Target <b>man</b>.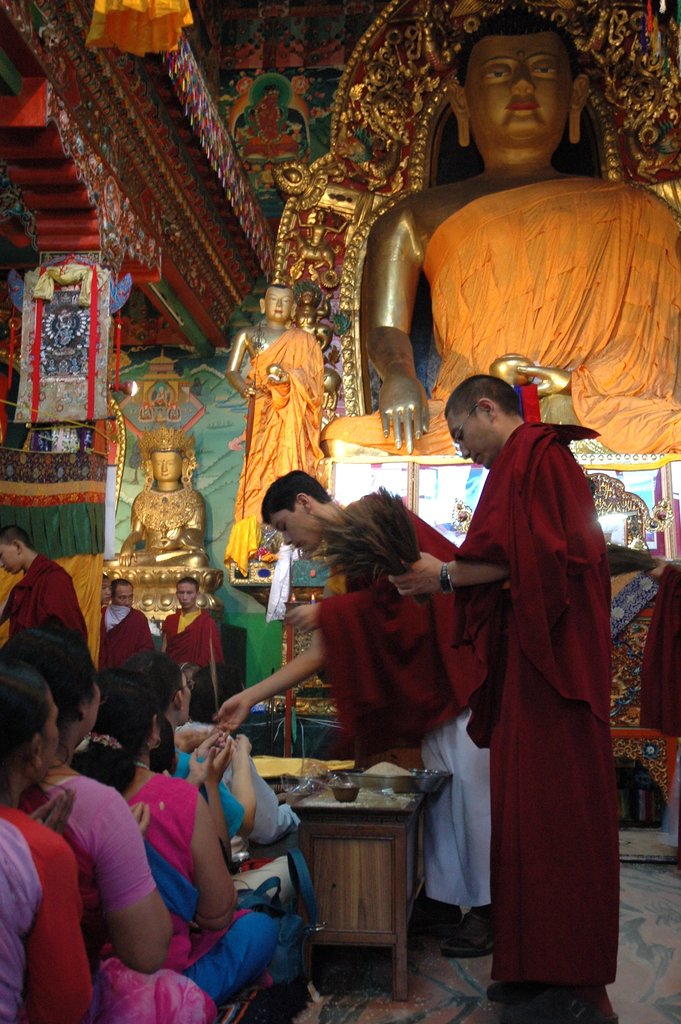
Target region: bbox=(229, 278, 334, 556).
